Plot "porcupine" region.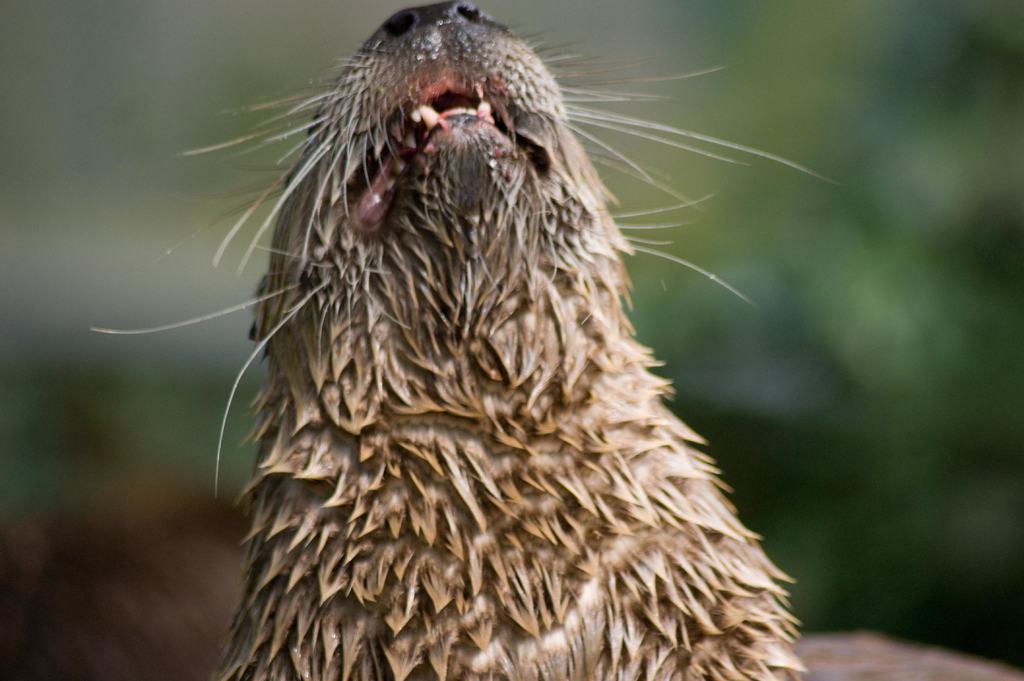
Plotted at {"x1": 214, "y1": 61, "x2": 859, "y2": 662}.
